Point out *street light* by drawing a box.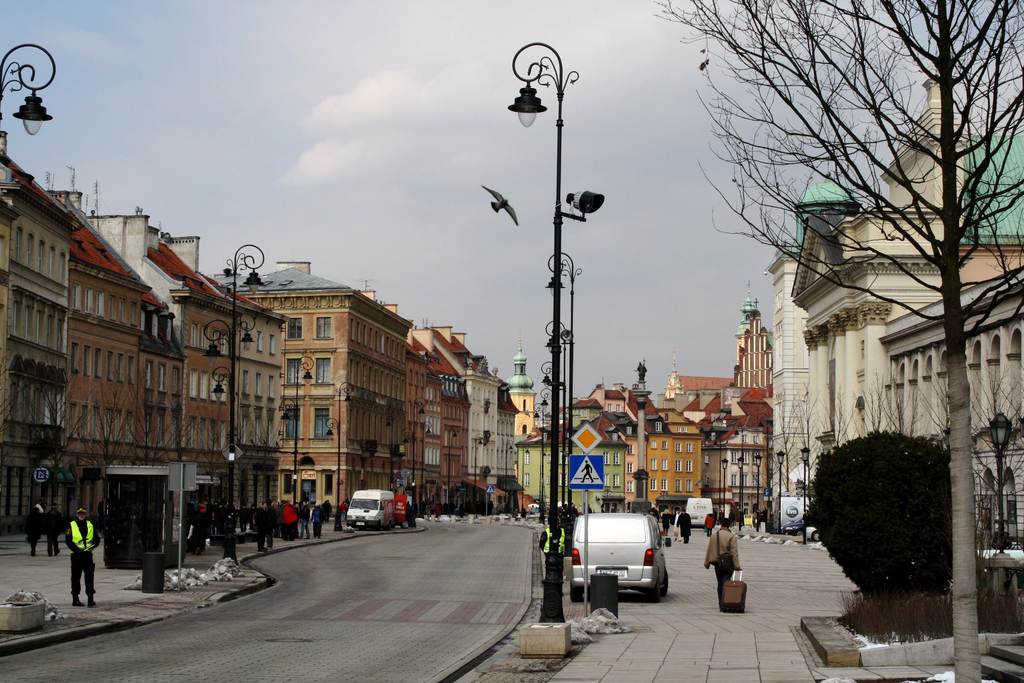
locate(737, 457, 743, 529).
